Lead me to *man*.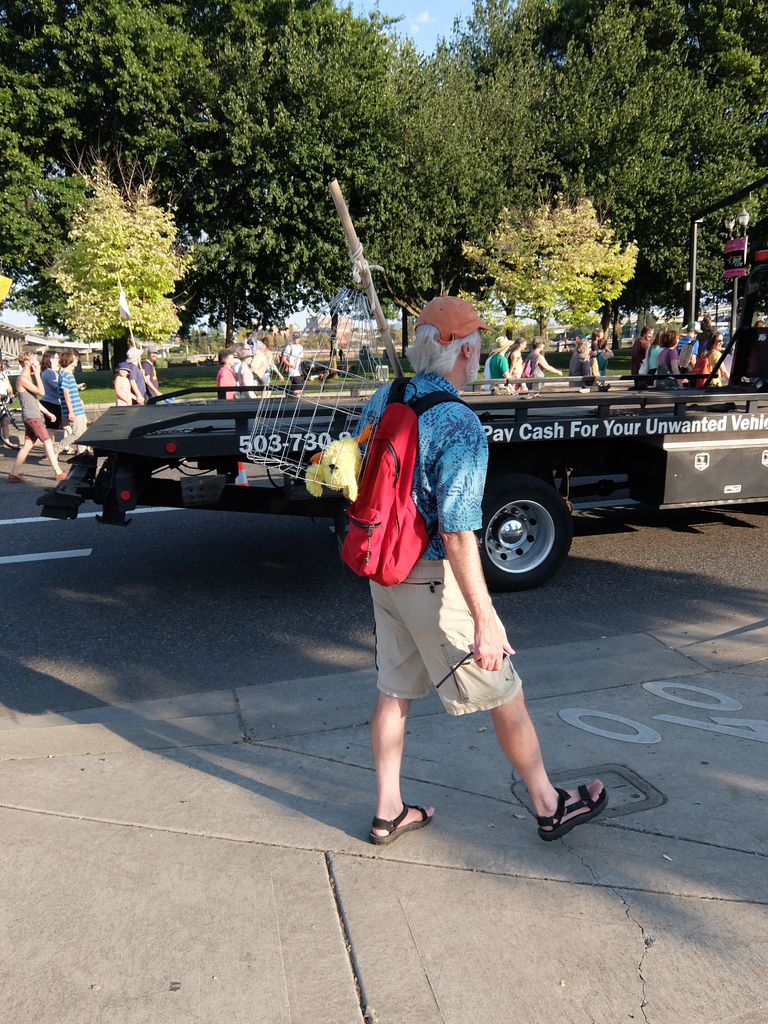
Lead to {"left": 484, "top": 335, "right": 513, "bottom": 388}.
